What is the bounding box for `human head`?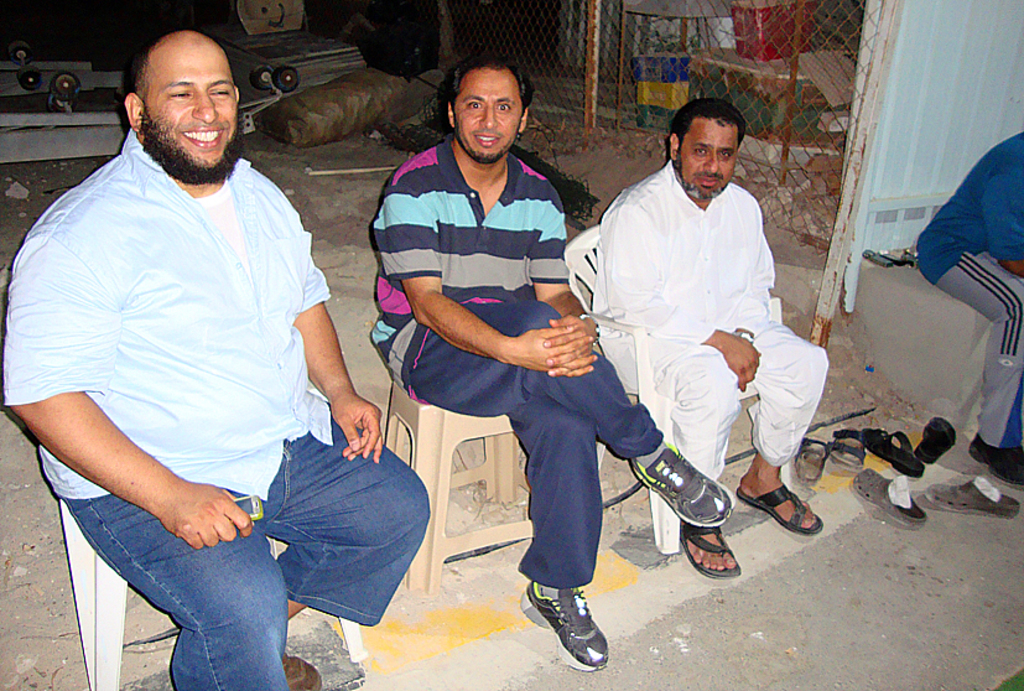
pyautogui.locateOnScreen(436, 50, 536, 162).
